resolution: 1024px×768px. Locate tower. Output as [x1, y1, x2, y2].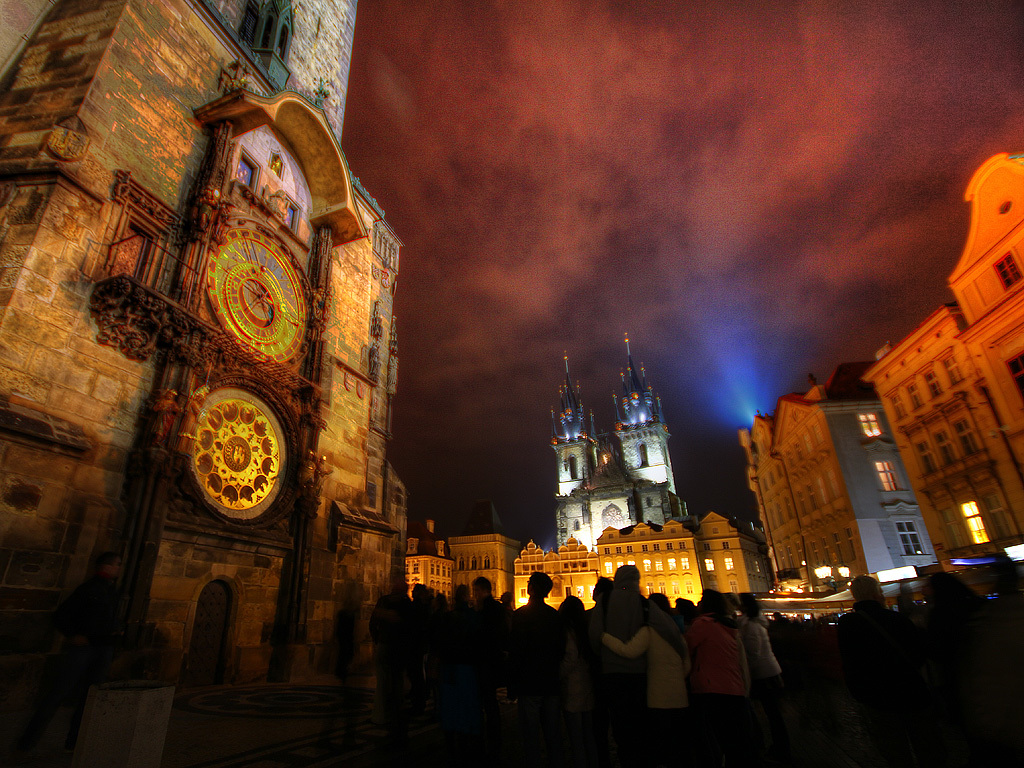
[456, 538, 497, 606].
